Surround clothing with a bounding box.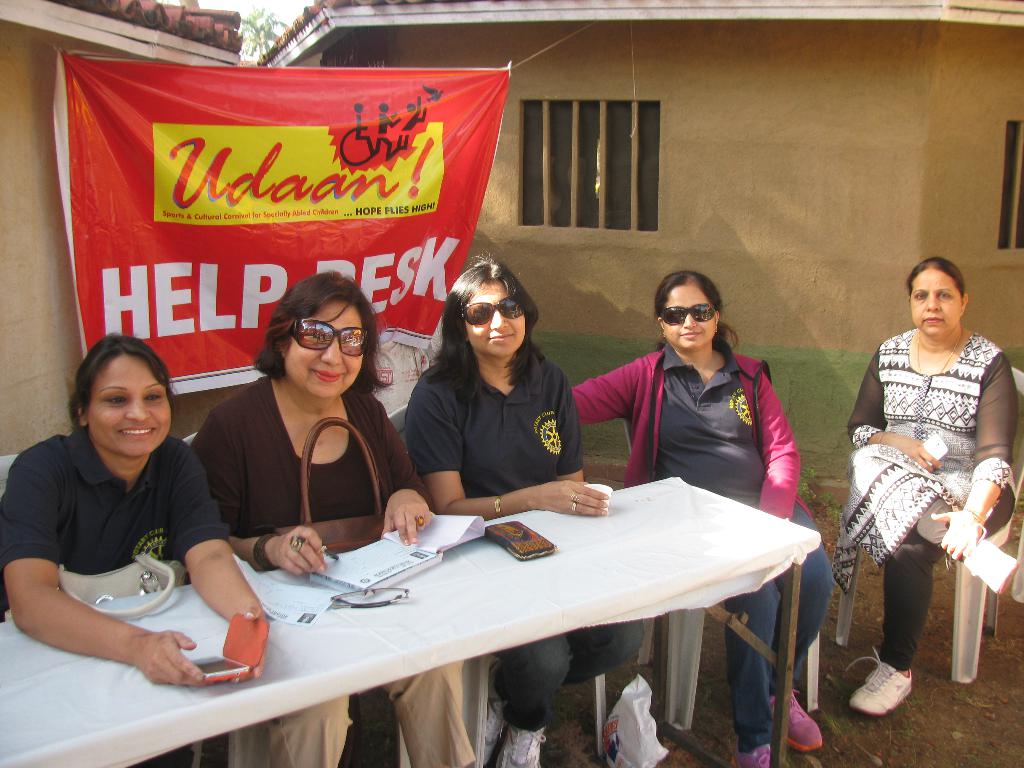
[x1=0, y1=430, x2=226, y2=767].
